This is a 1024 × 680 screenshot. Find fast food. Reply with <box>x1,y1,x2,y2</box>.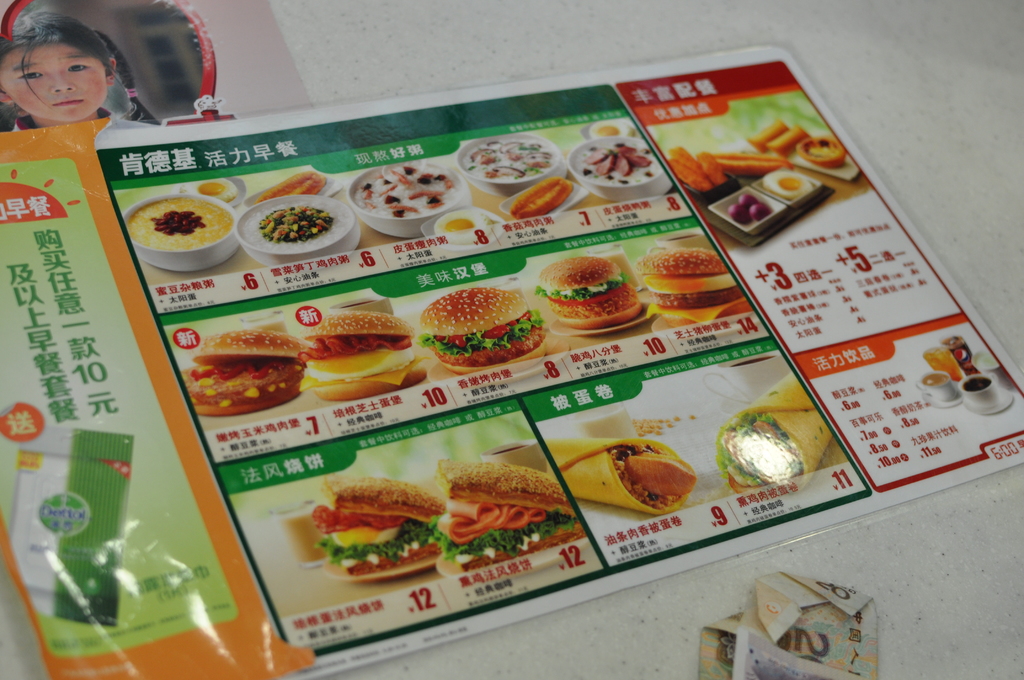
<box>585,147,655,176</box>.
